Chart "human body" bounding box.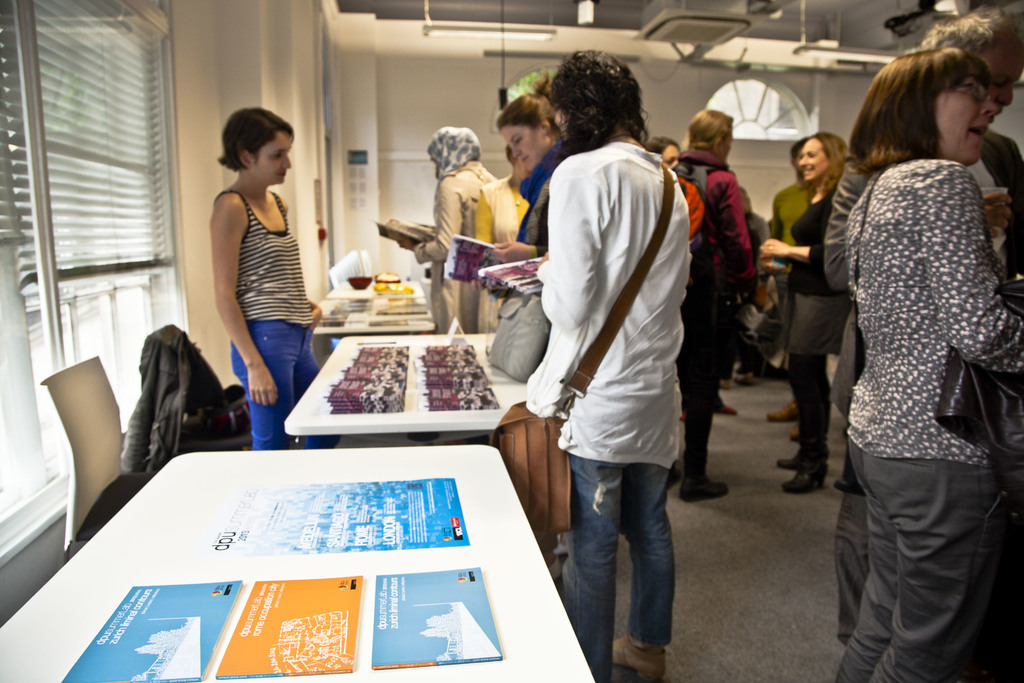
Charted: {"x1": 494, "y1": 70, "x2": 553, "y2": 267}.
